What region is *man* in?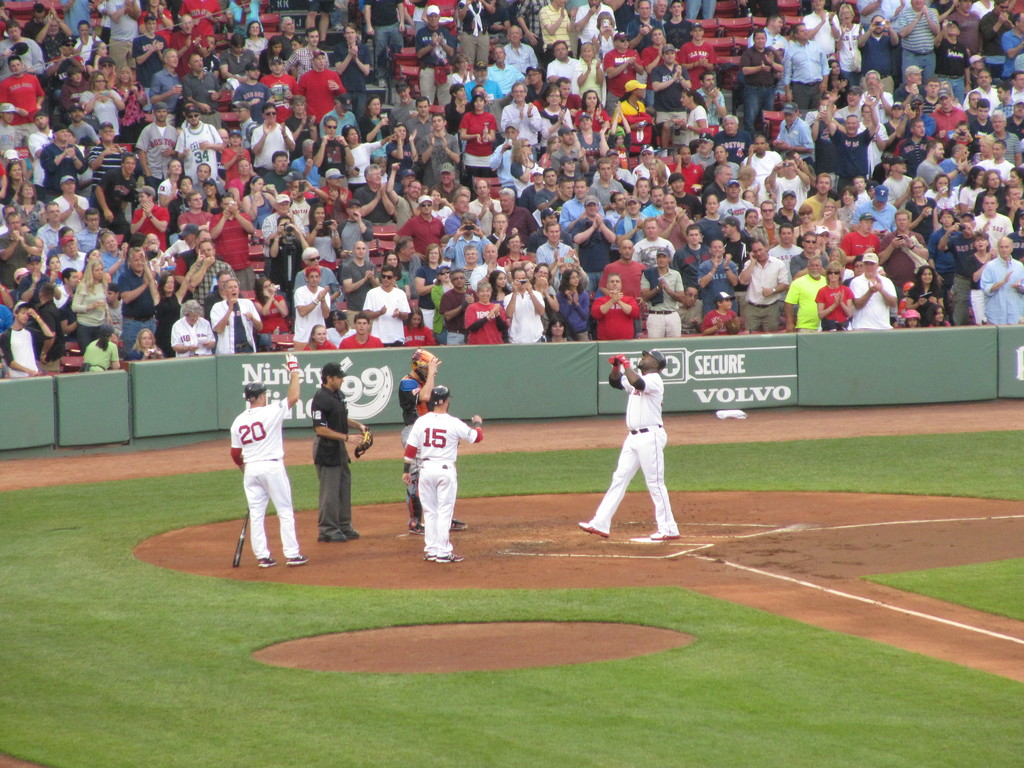
region(390, 77, 424, 129).
